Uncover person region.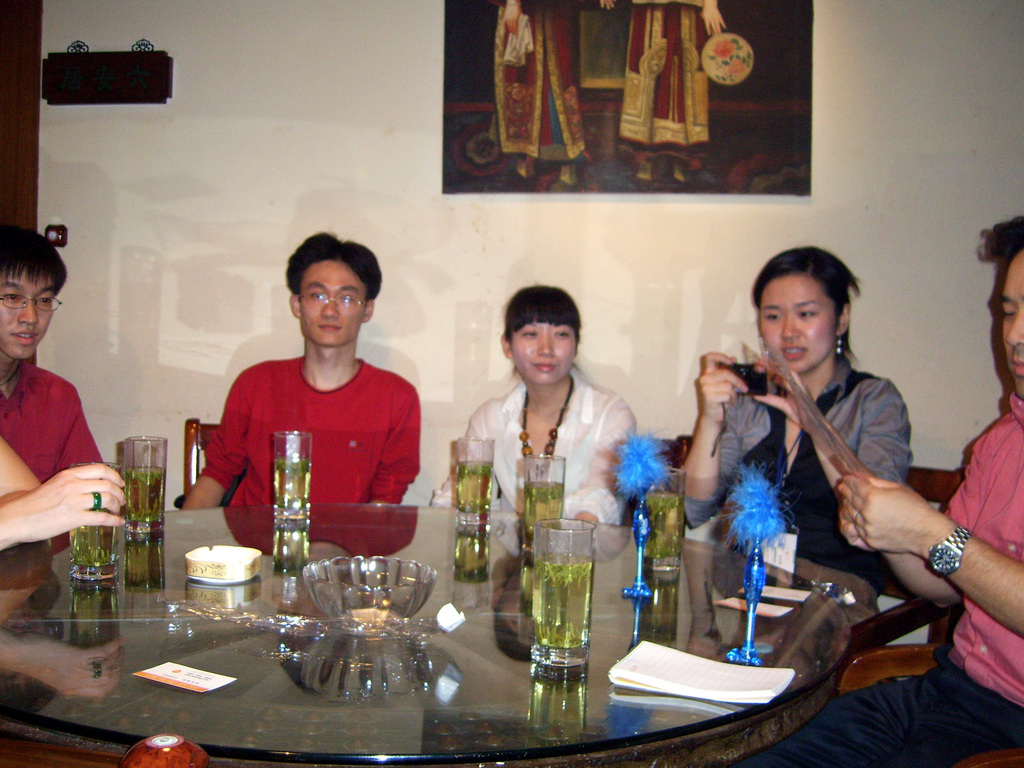
Uncovered: (486,1,576,184).
